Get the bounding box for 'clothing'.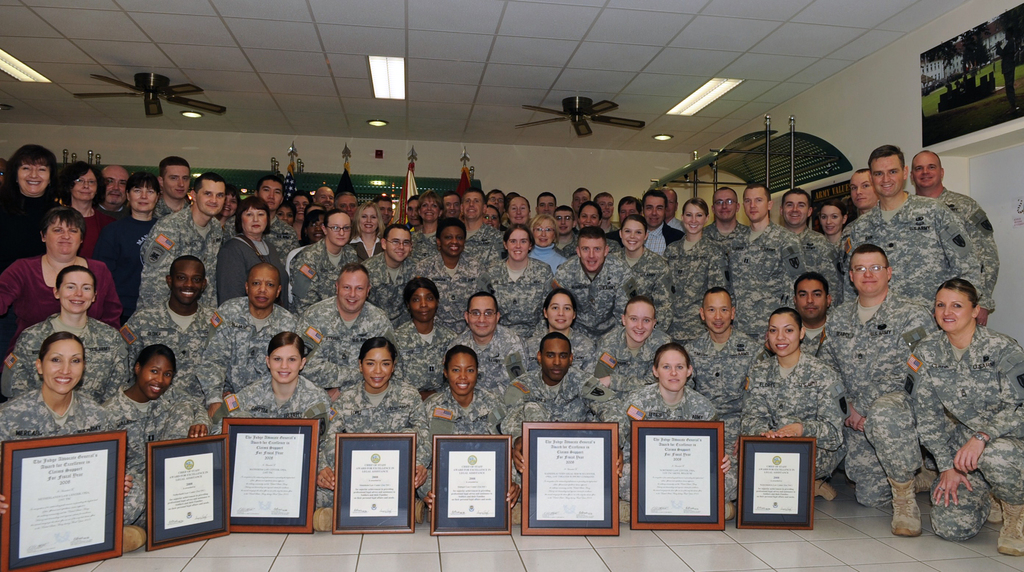
crop(515, 326, 602, 375).
